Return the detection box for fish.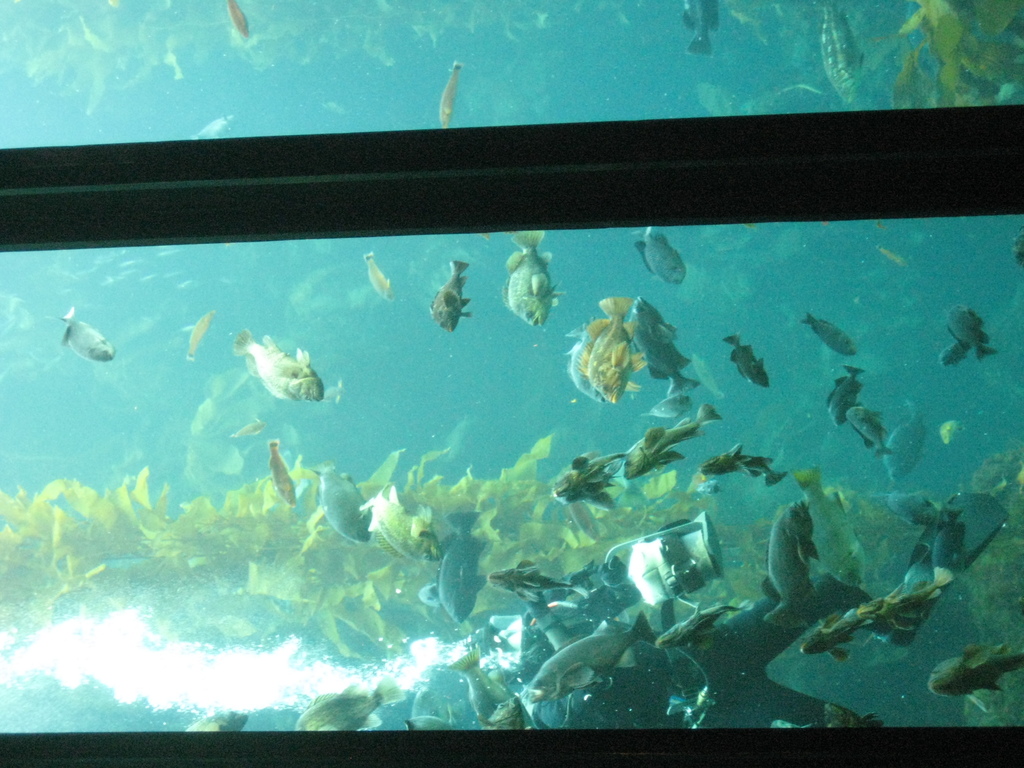
(x1=700, y1=439, x2=752, y2=479).
